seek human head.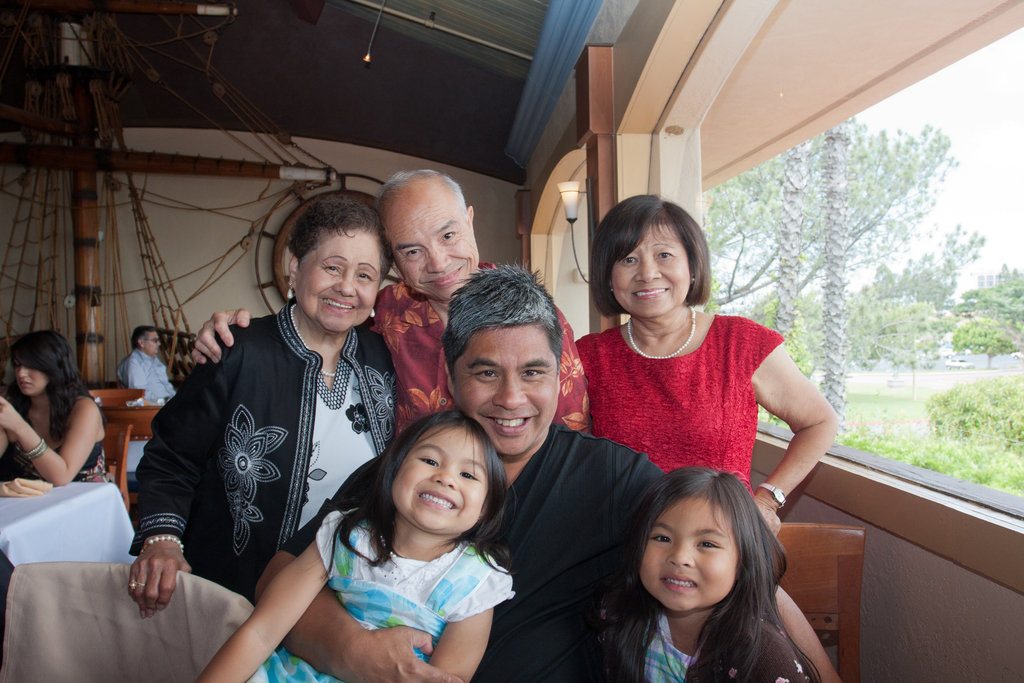
(373,168,481,303).
